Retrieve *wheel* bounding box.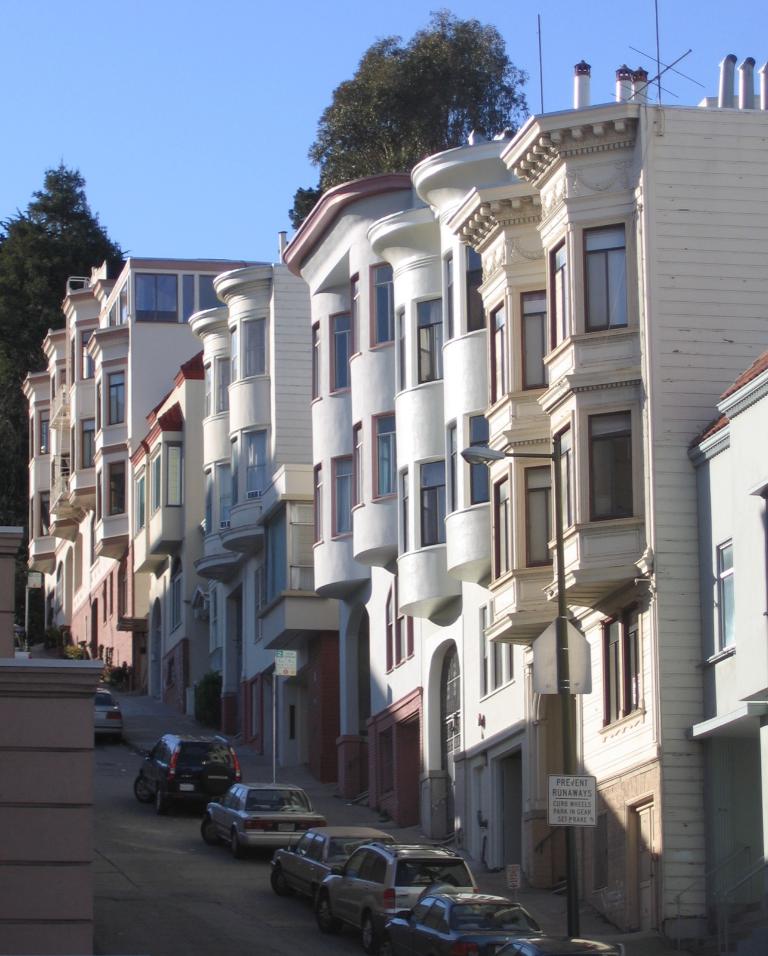
Bounding box: region(230, 830, 239, 861).
